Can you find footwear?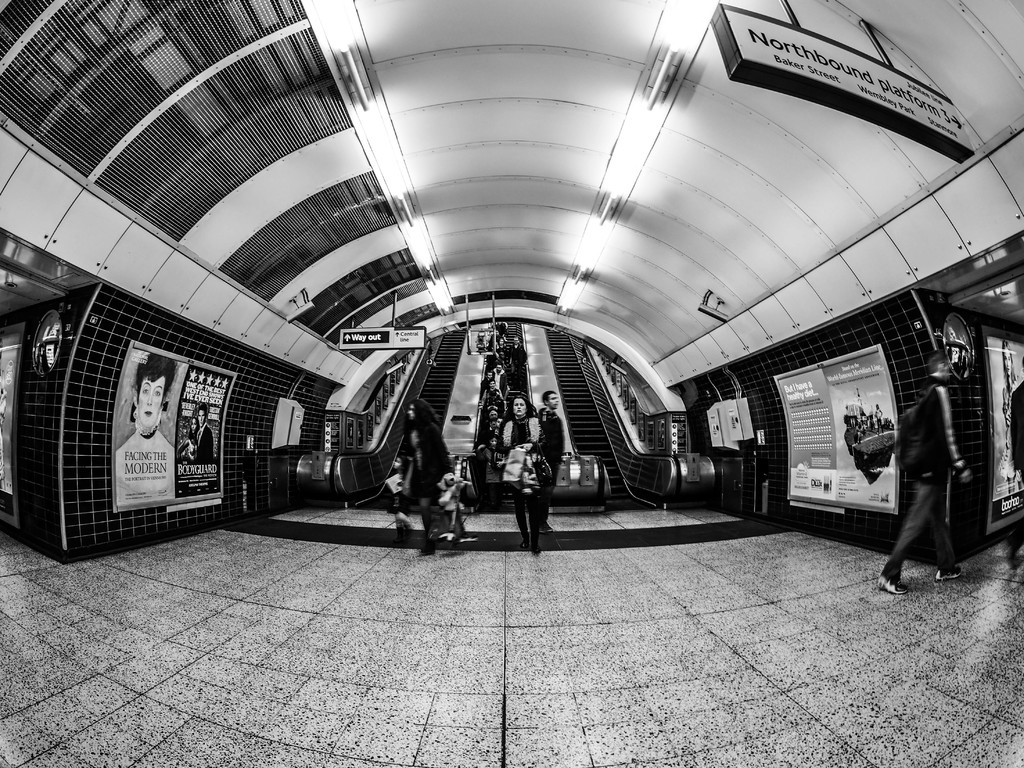
Yes, bounding box: bbox=[867, 566, 918, 592].
